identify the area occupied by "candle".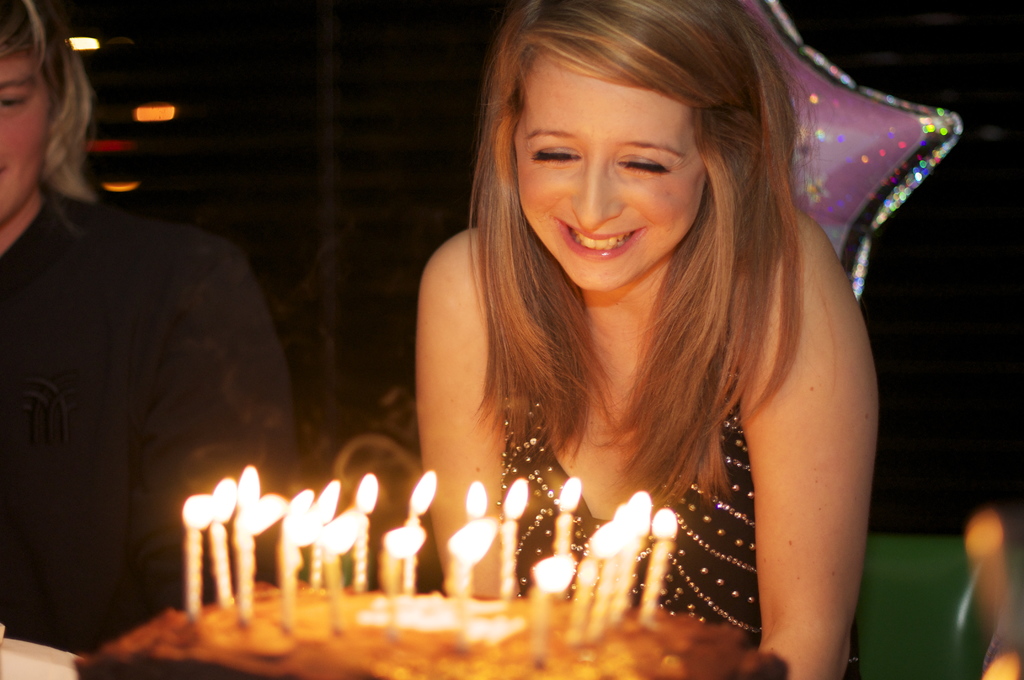
Area: 180/486/212/619.
